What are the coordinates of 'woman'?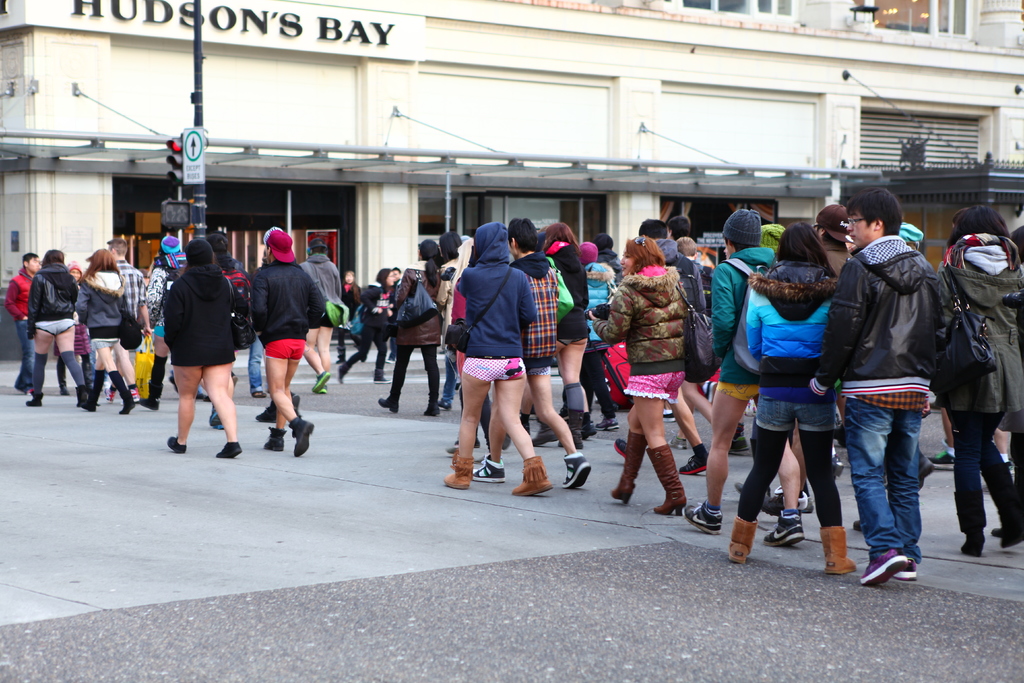
{"left": 333, "top": 264, "right": 372, "bottom": 360}.
